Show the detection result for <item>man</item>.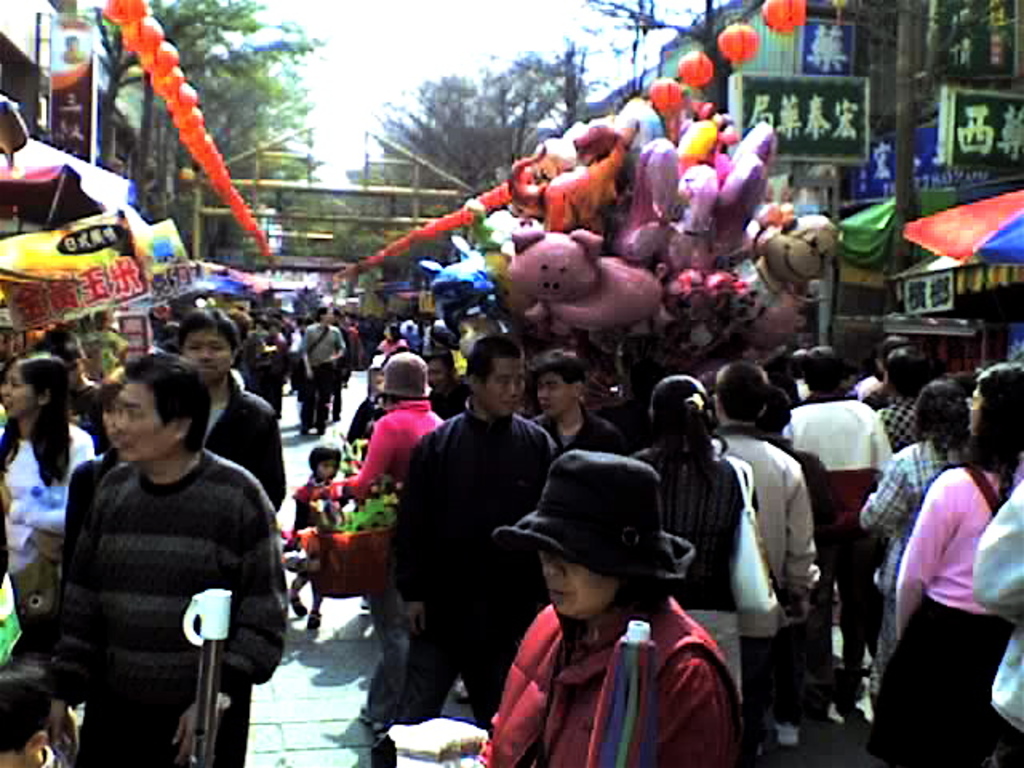
<bbox>867, 354, 957, 454</bbox>.
